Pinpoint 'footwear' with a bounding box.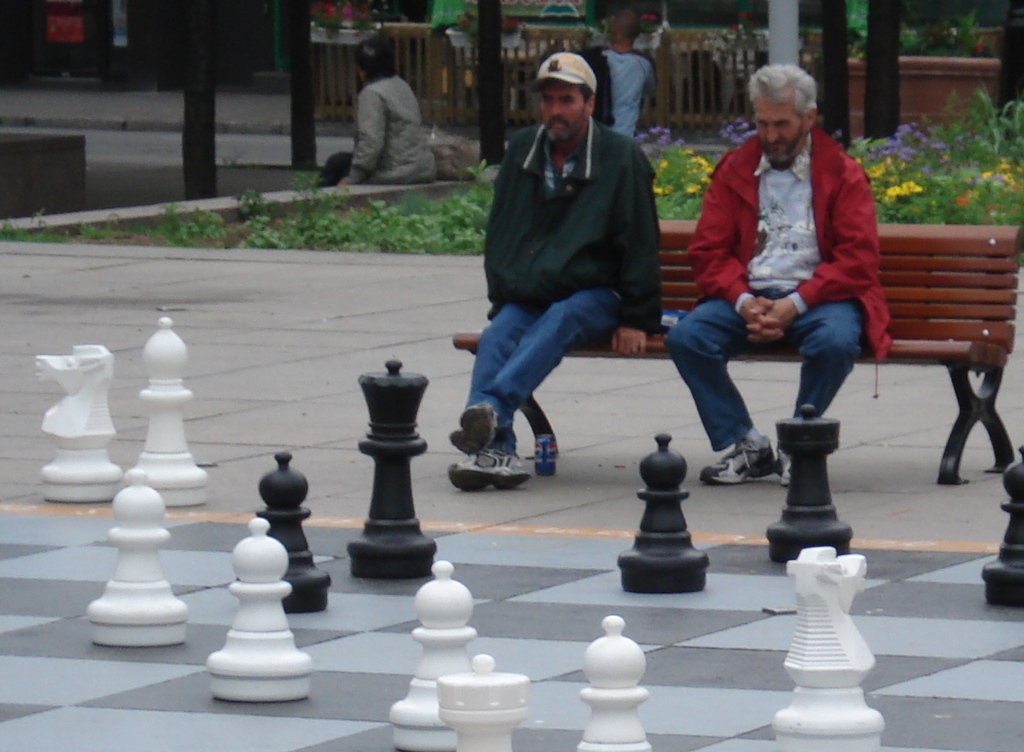
region(447, 444, 531, 497).
